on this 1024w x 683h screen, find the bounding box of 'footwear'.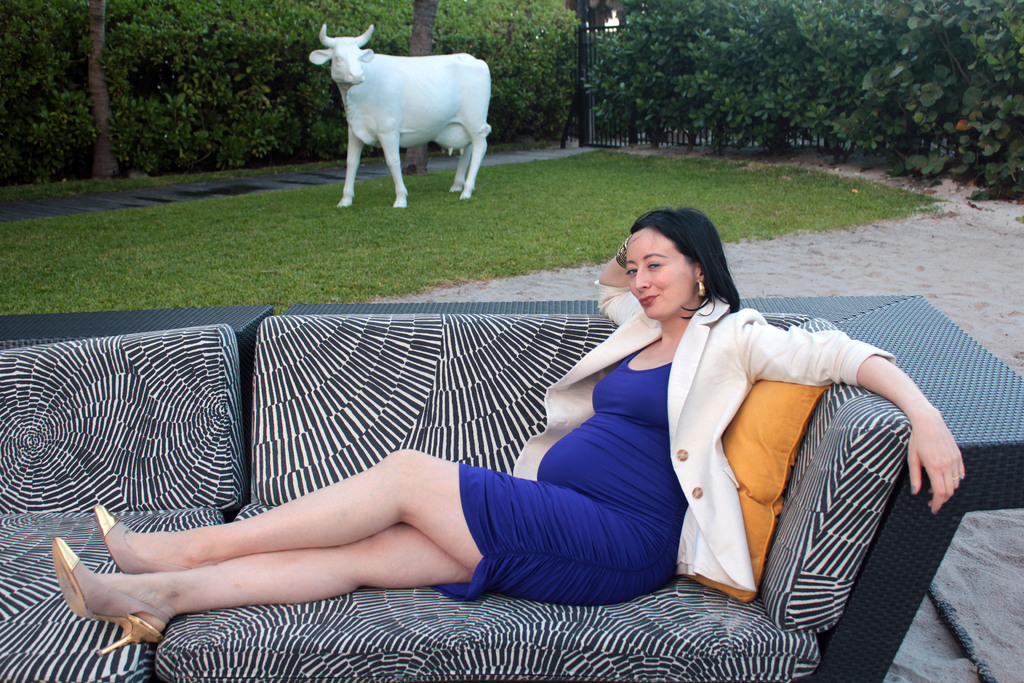
Bounding box: bbox=[47, 541, 164, 646].
